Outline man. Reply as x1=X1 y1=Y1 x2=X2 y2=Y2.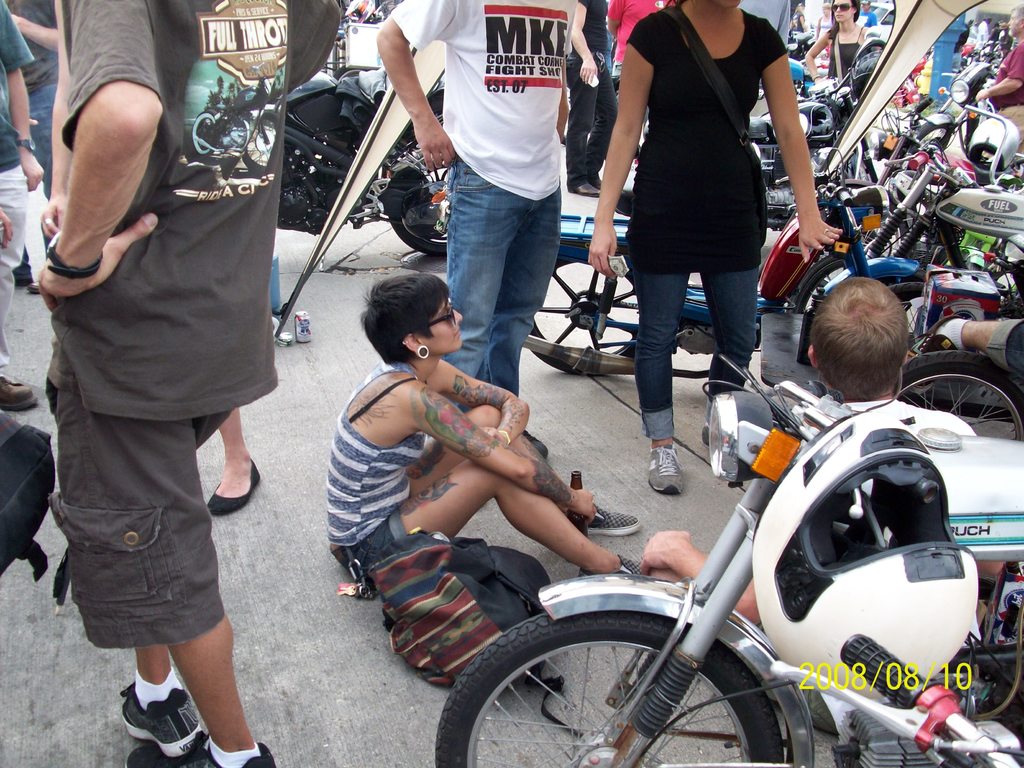
x1=991 y1=21 x2=997 y2=40.
